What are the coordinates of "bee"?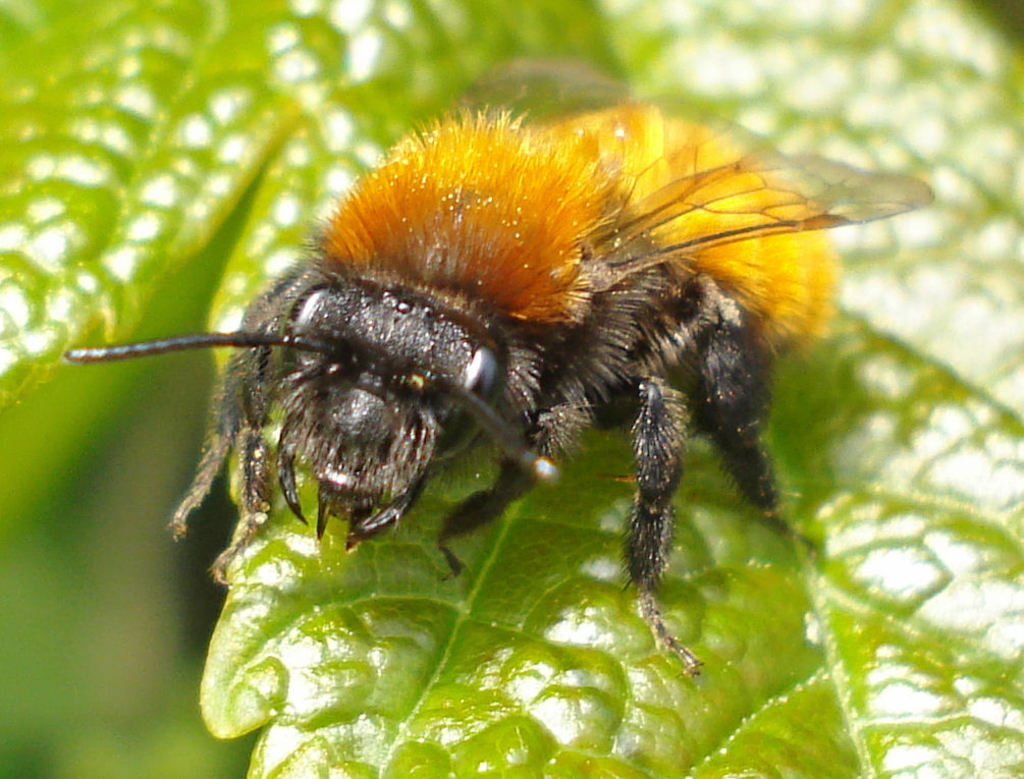
<region>65, 56, 937, 679</region>.
